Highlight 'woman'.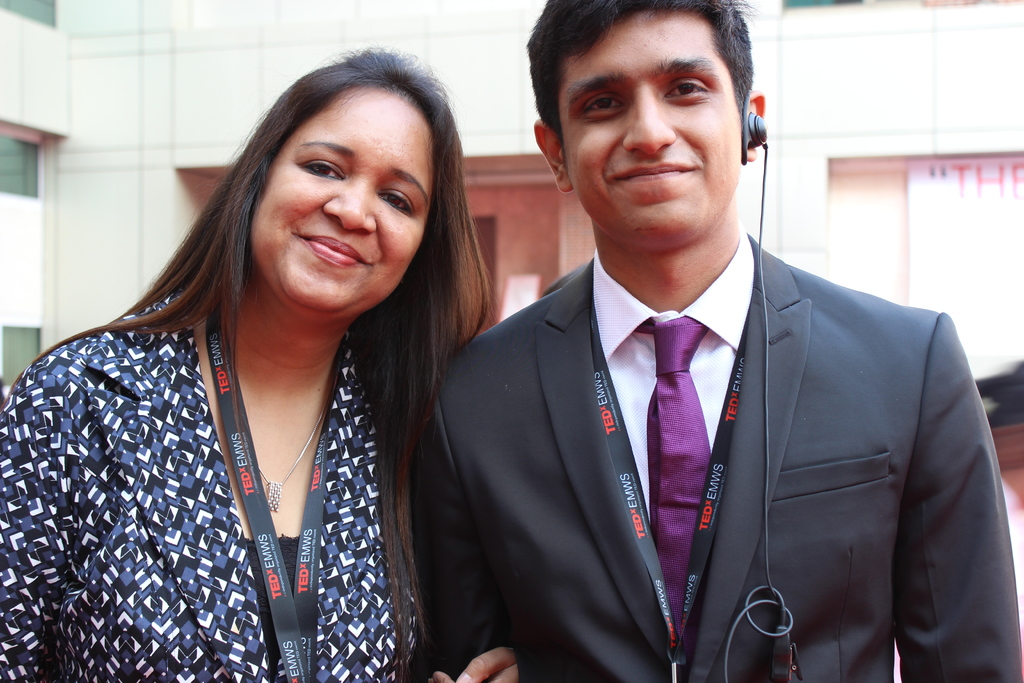
Highlighted region: {"x1": 4, "y1": 56, "x2": 528, "y2": 682}.
